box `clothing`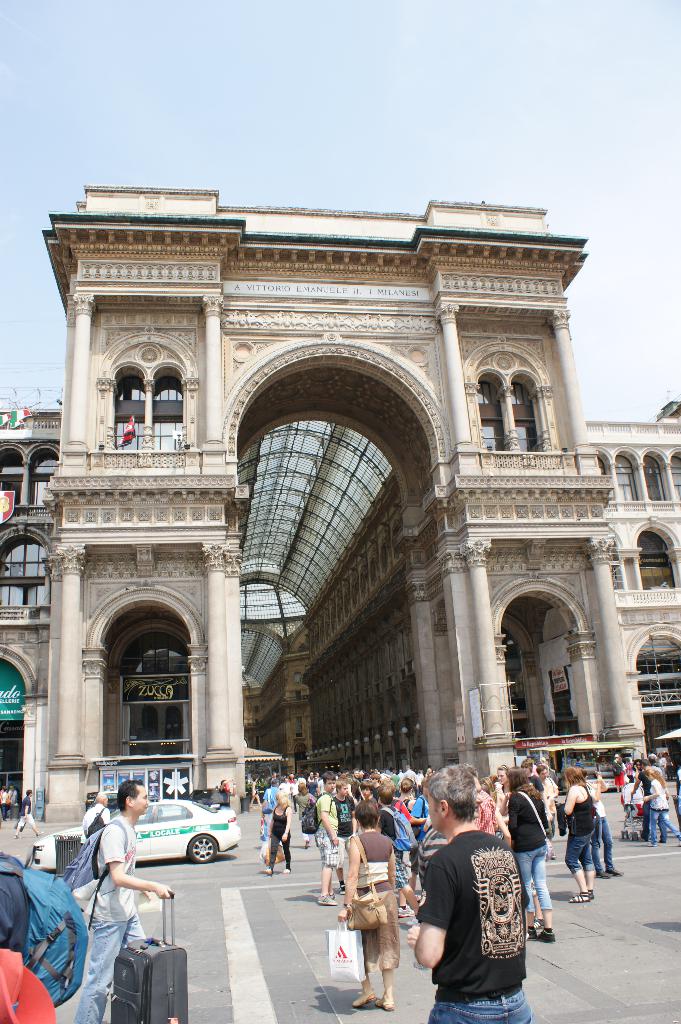
select_region(17, 794, 35, 829)
